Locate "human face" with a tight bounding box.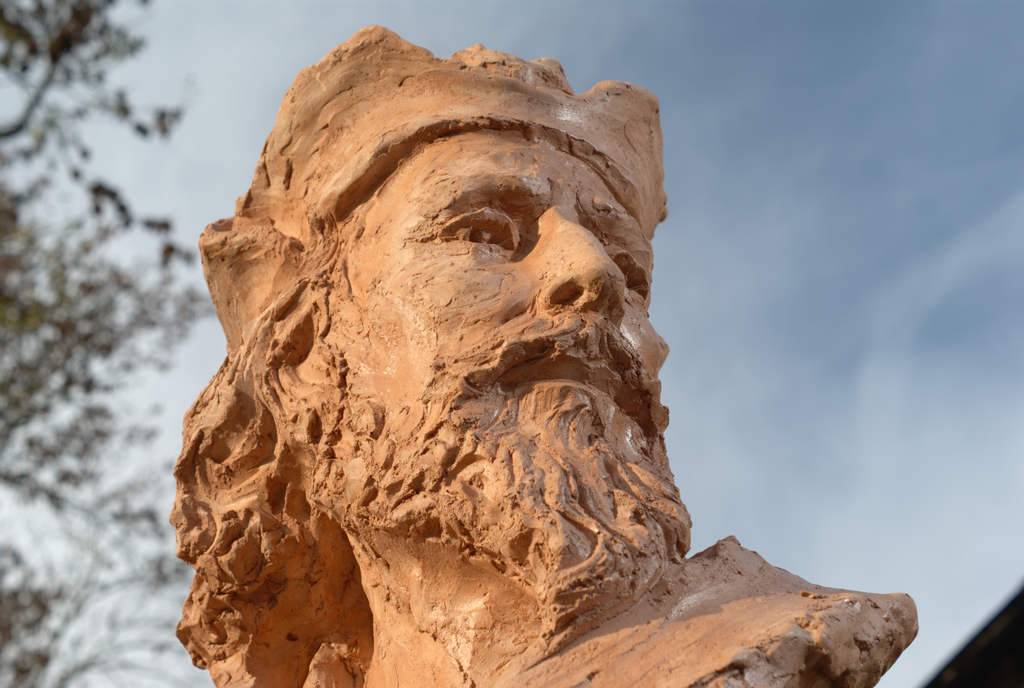
l=330, t=131, r=666, b=528.
